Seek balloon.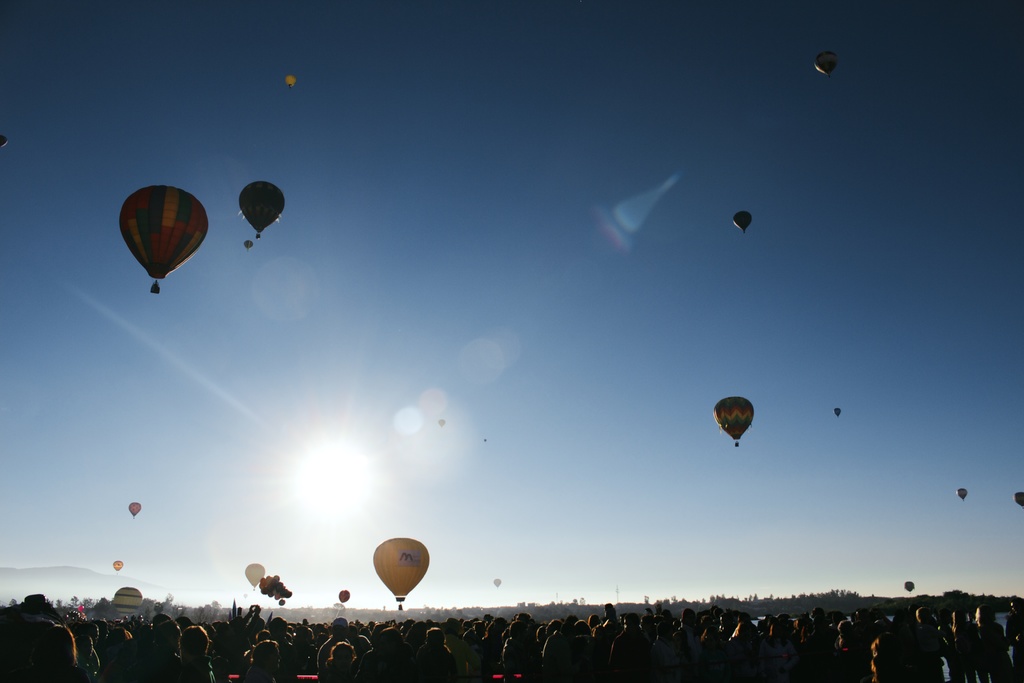
(339, 587, 349, 602).
